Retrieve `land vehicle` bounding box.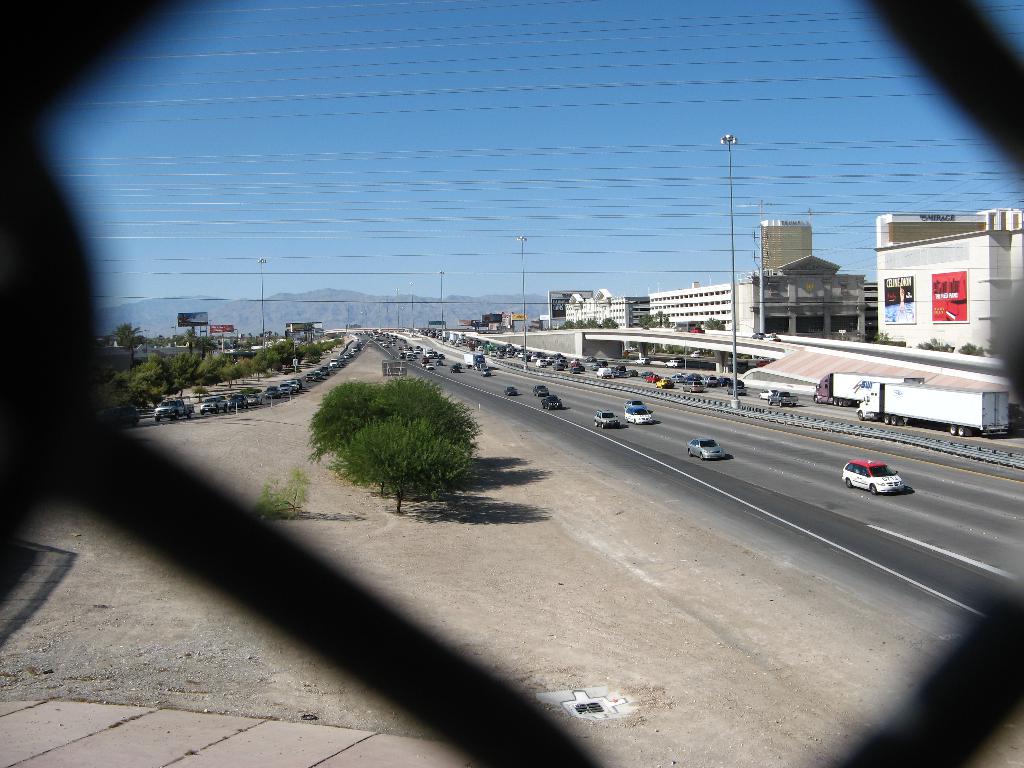
Bounding box: bbox(686, 325, 706, 335).
